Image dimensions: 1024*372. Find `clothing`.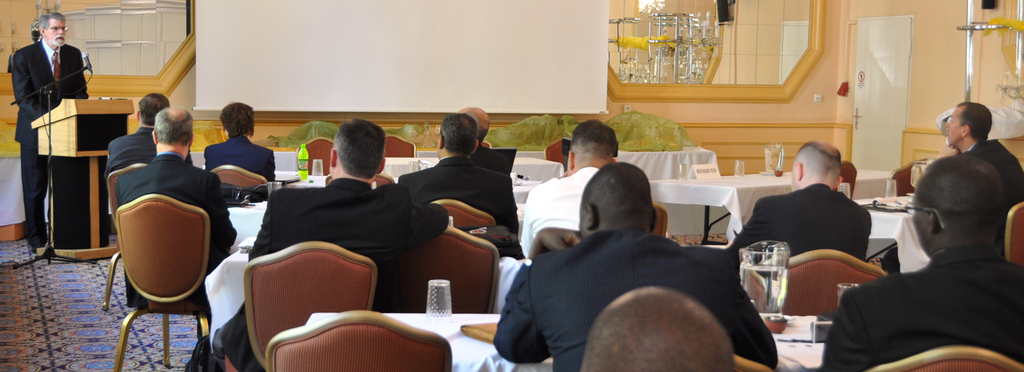
select_region(833, 207, 1018, 371).
